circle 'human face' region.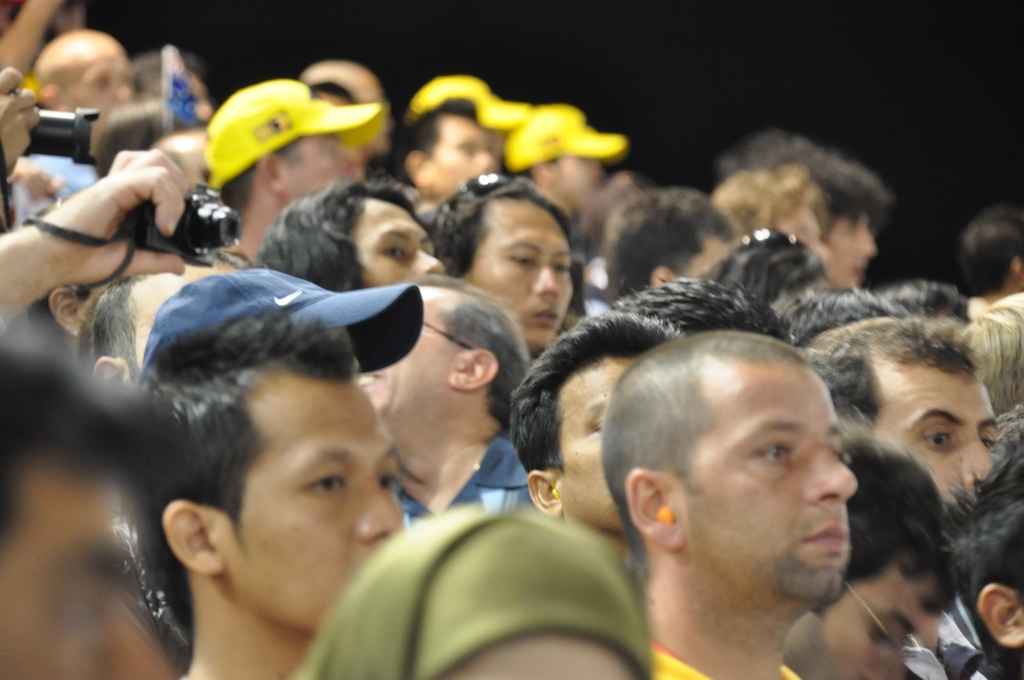
Region: (left=345, top=194, right=443, bottom=281).
